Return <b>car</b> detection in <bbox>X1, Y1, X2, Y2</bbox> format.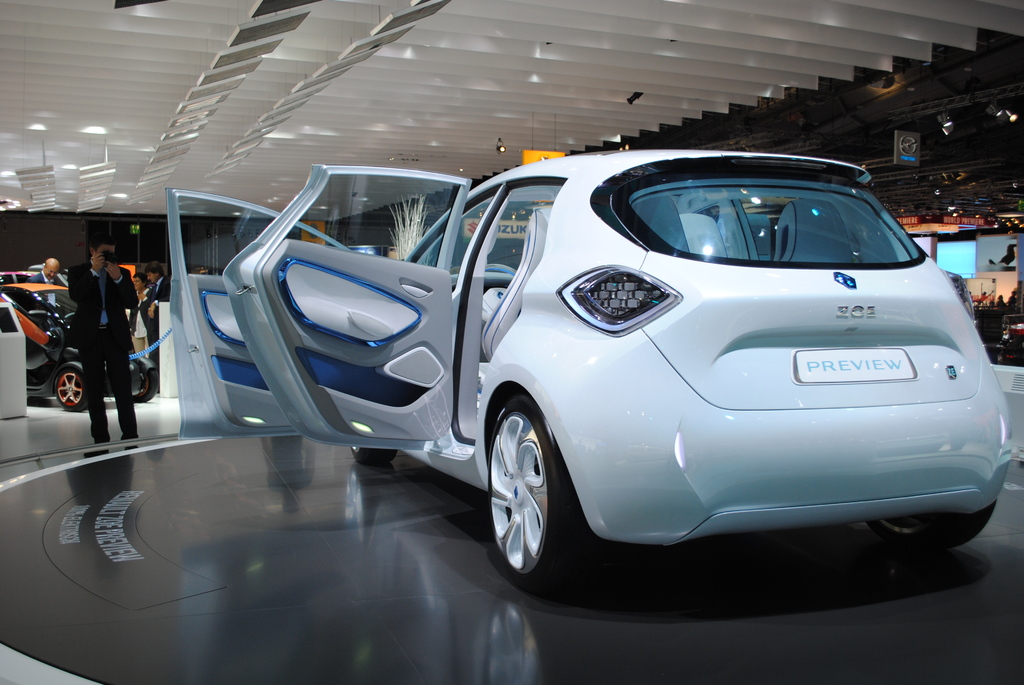
<bbox>0, 271, 38, 291</bbox>.
